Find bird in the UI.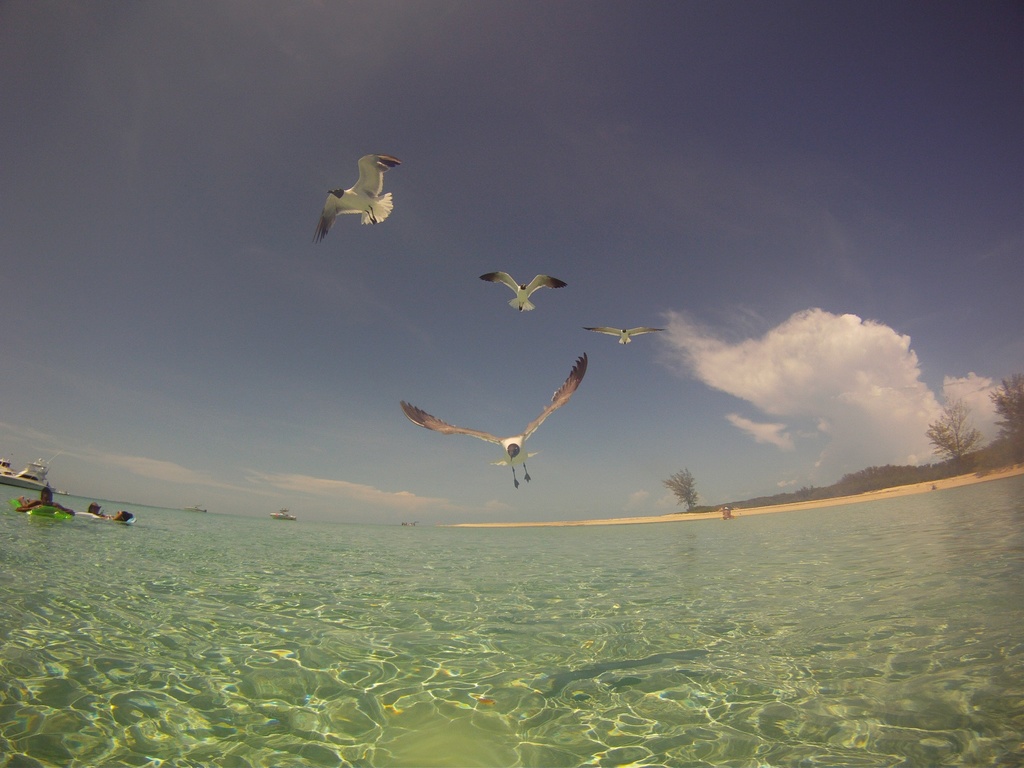
UI element at <region>400, 344, 595, 487</region>.
